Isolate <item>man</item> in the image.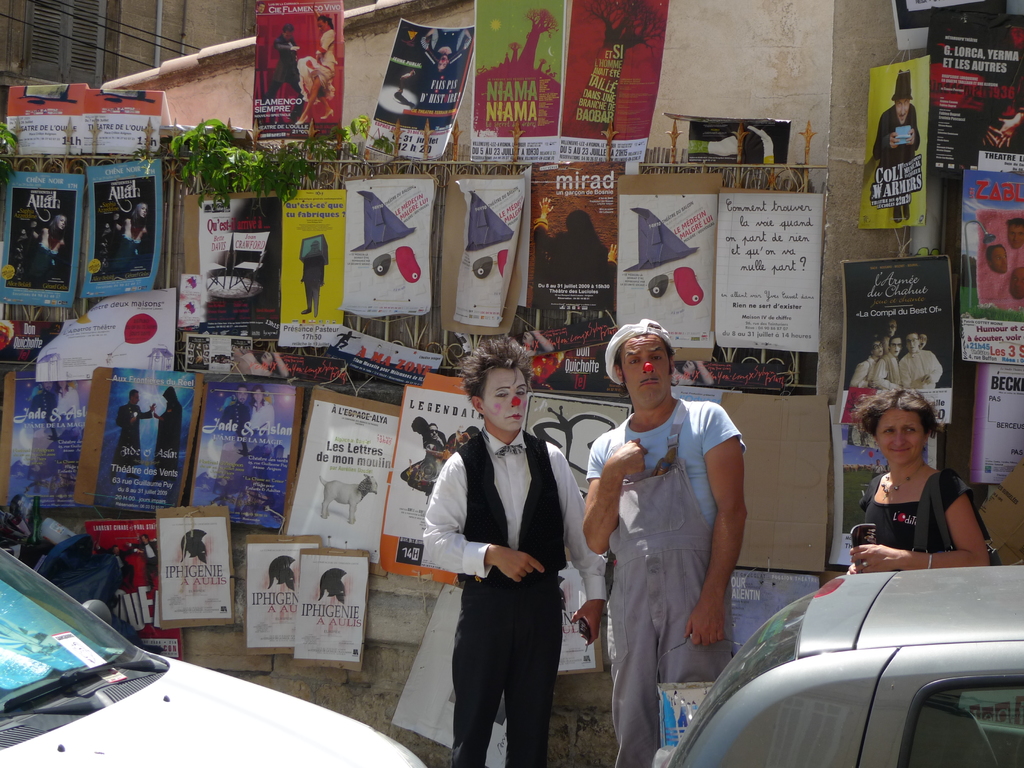
Isolated region: Rect(847, 337, 888, 390).
